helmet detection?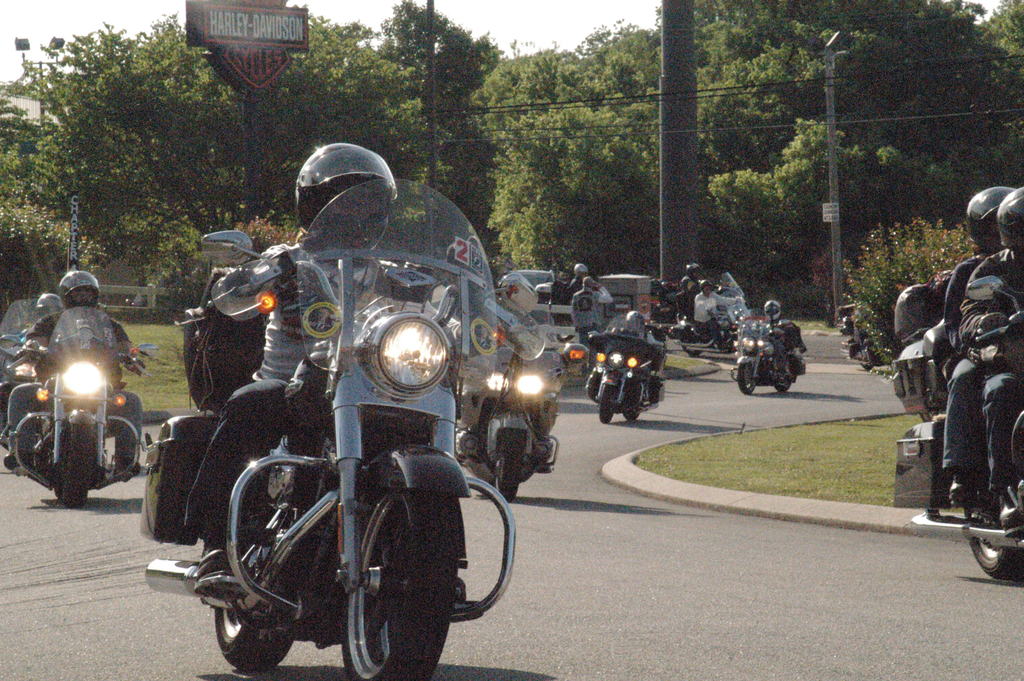
pyautogui.locateOnScreen(282, 144, 403, 247)
